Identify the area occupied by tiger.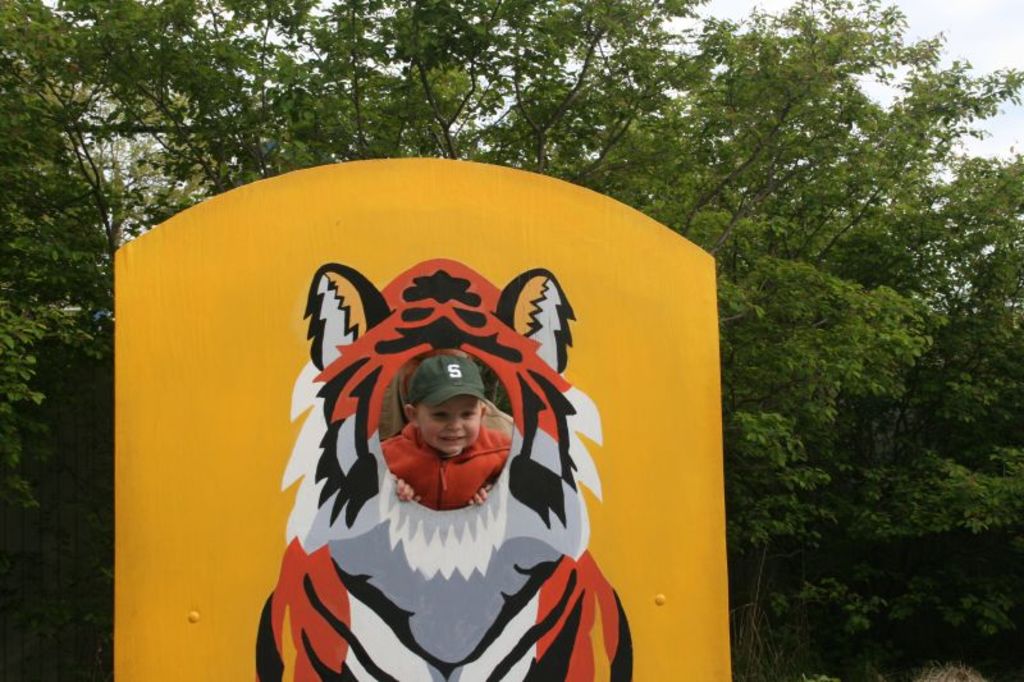
Area: <region>251, 251, 636, 681</region>.
